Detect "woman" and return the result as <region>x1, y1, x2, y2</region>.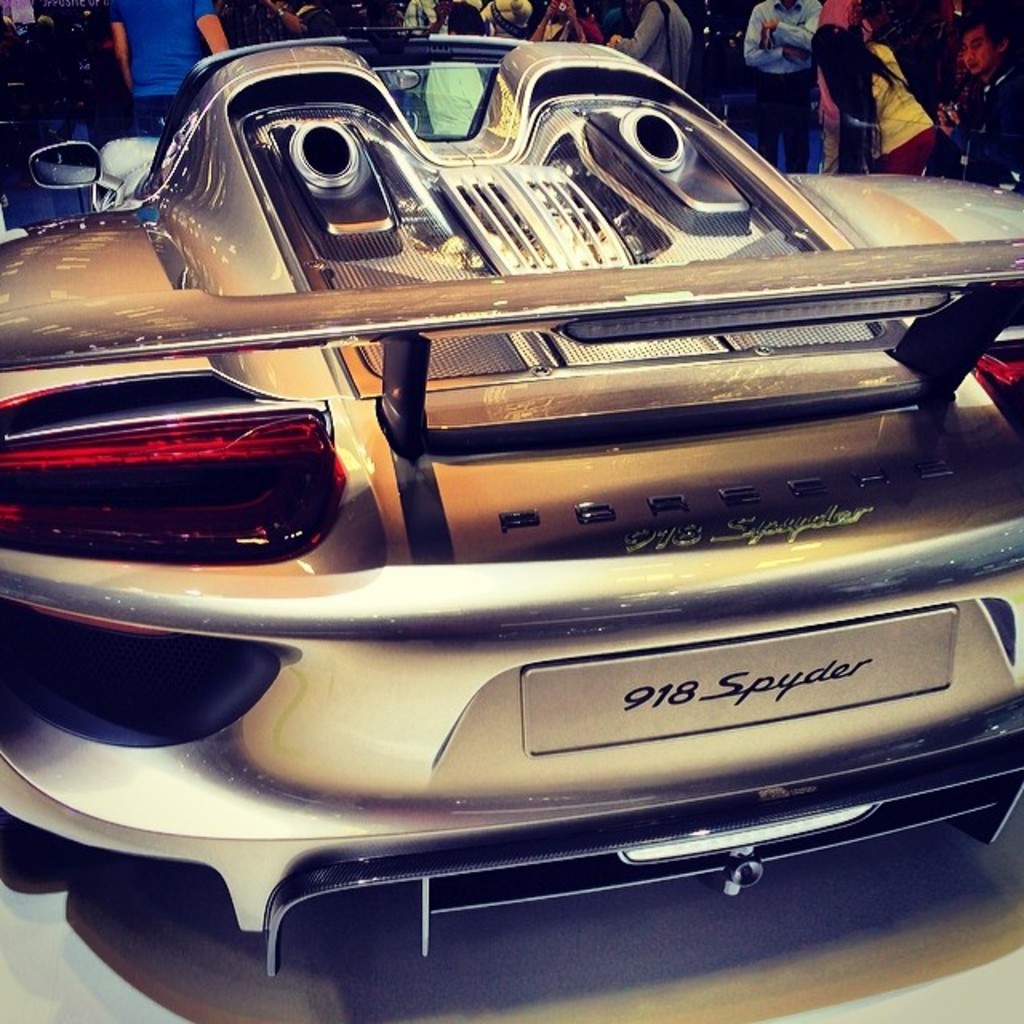
<region>530, 0, 602, 48</region>.
